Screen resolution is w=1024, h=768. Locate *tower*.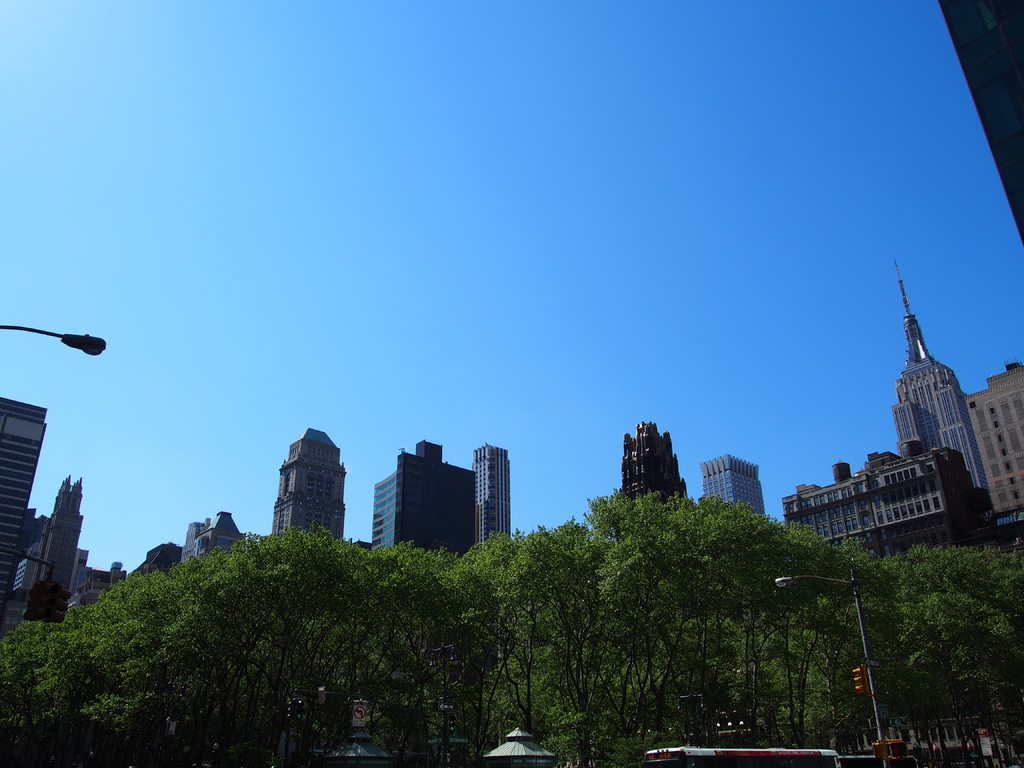
(left=255, top=419, right=343, bottom=548).
